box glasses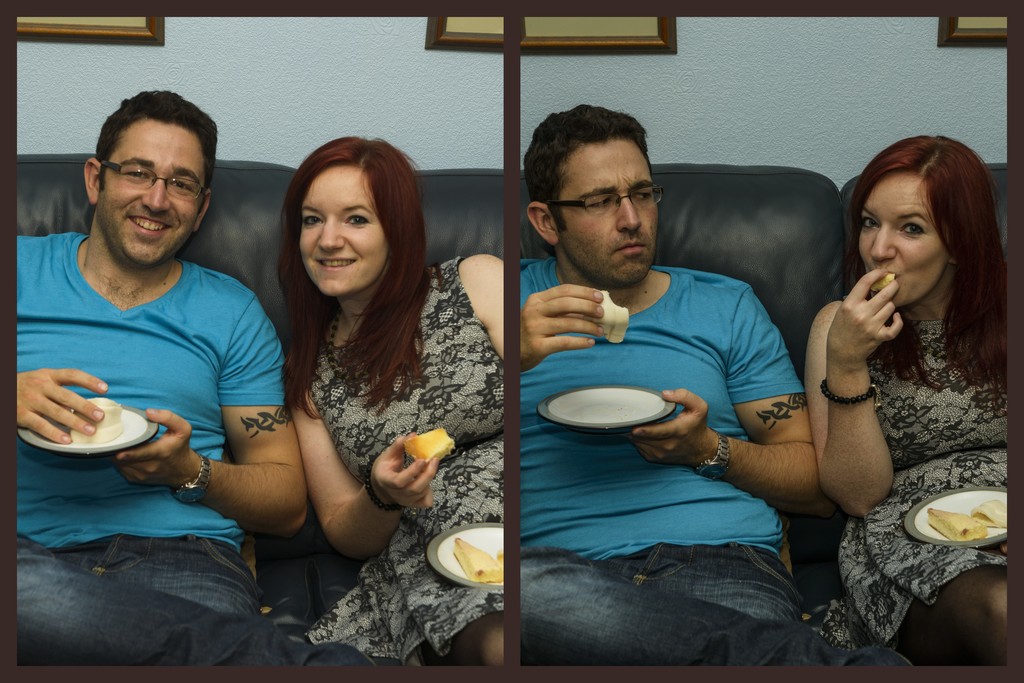
region(83, 157, 205, 201)
